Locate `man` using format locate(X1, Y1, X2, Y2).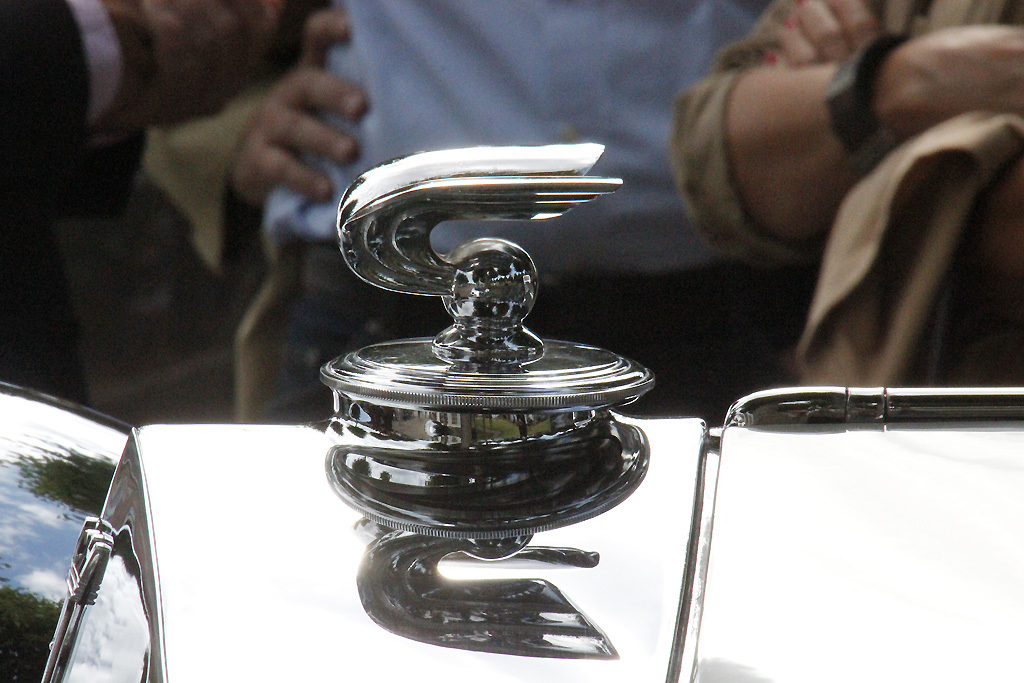
locate(666, 0, 1023, 387).
